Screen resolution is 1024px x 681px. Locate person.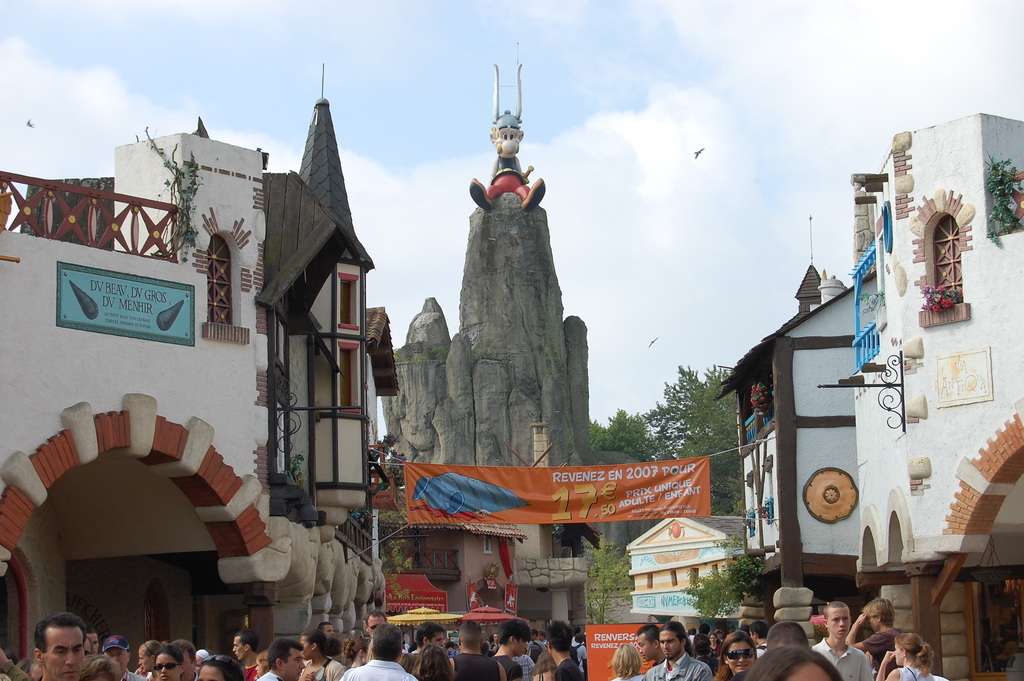
detection(680, 636, 696, 660).
